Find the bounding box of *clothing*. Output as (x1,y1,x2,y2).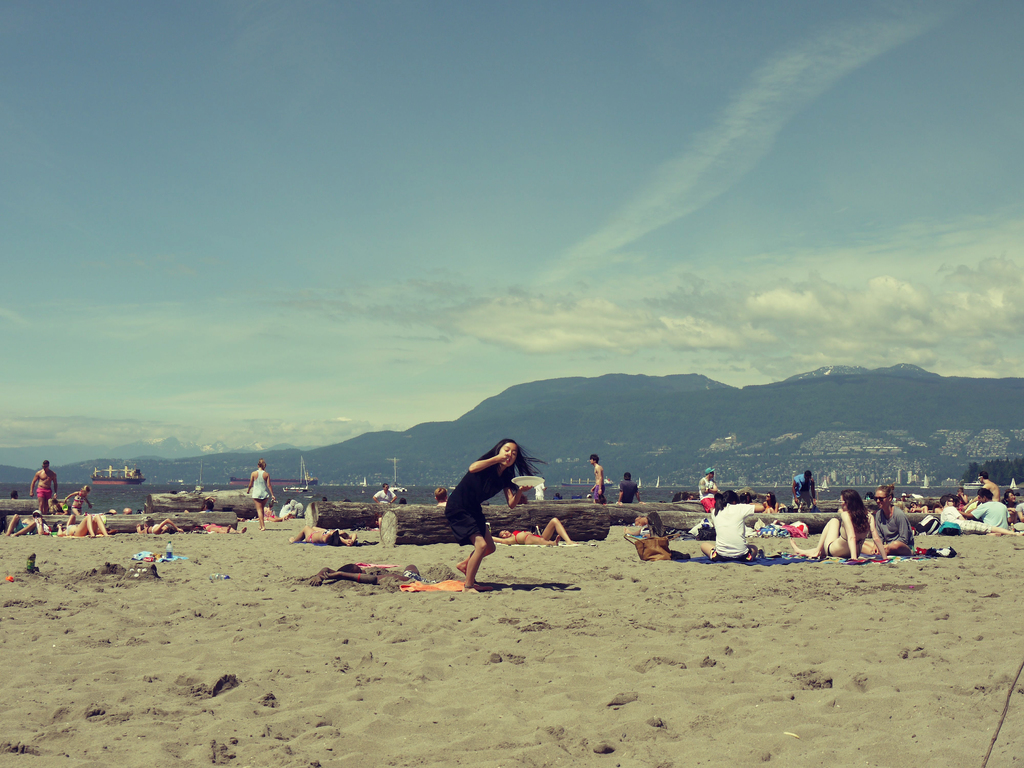
(826,537,852,563).
